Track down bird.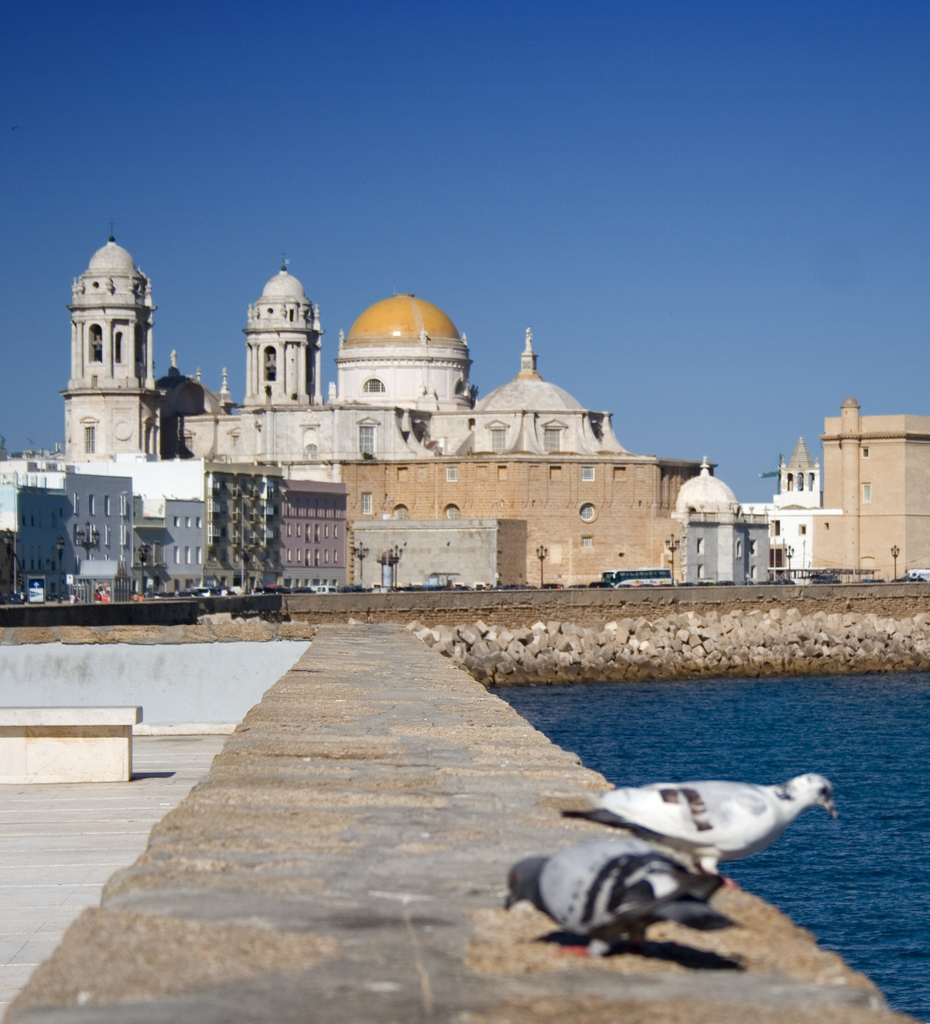
Tracked to <box>568,773,831,874</box>.
